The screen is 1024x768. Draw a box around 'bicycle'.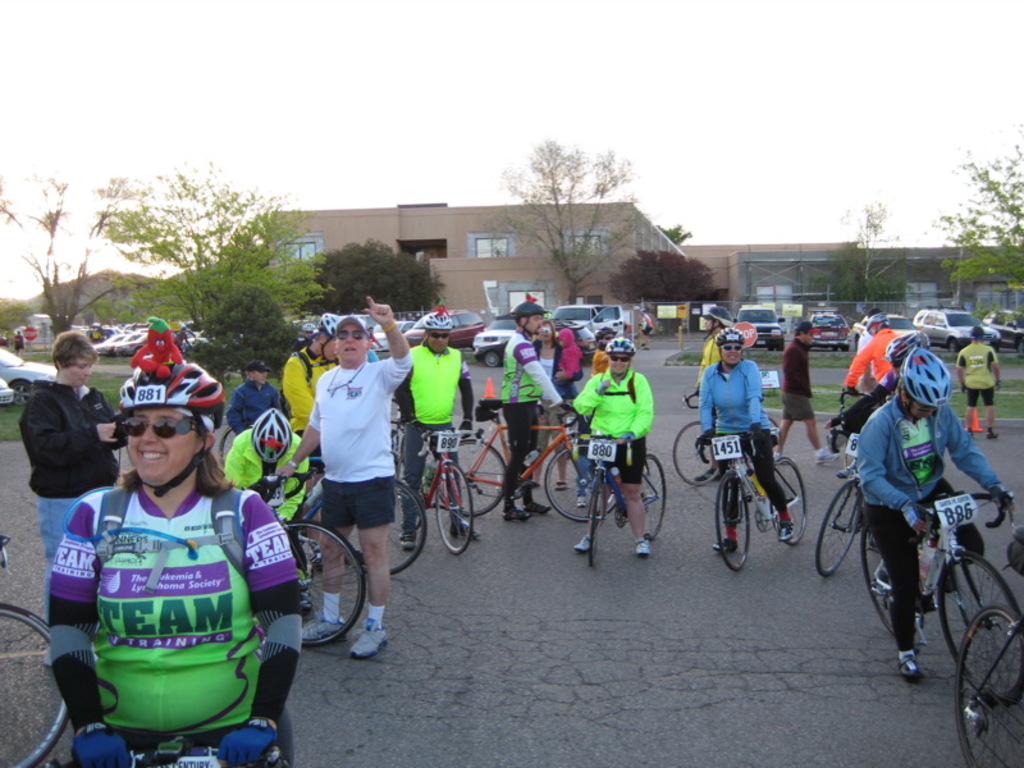
locate(403, 417, 476, 562).
